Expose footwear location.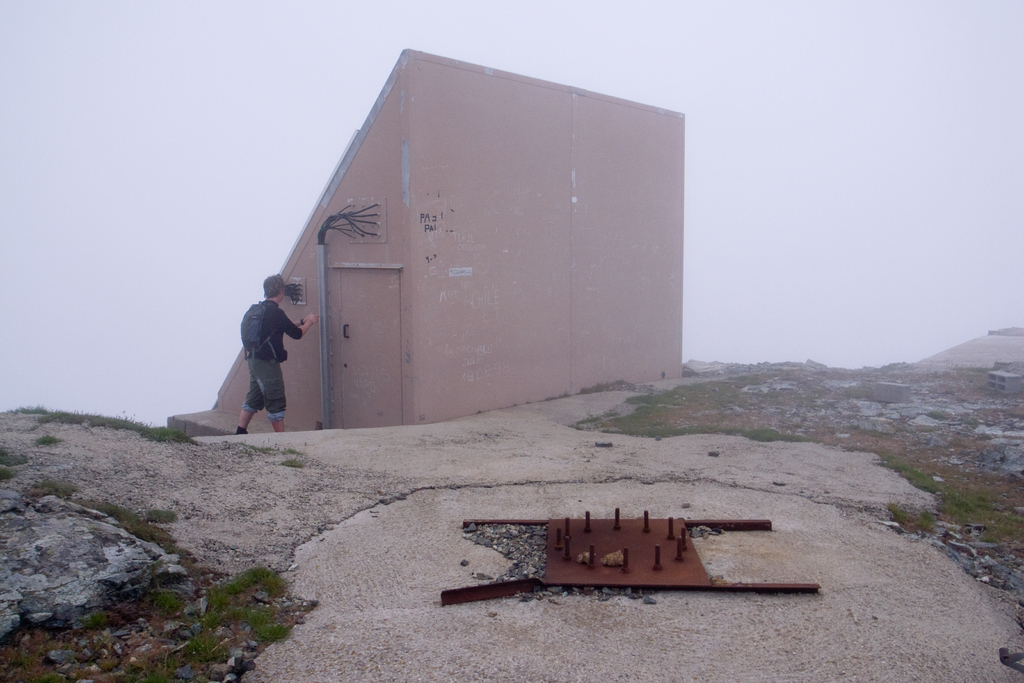
Exposed at 239:427:250:432.
